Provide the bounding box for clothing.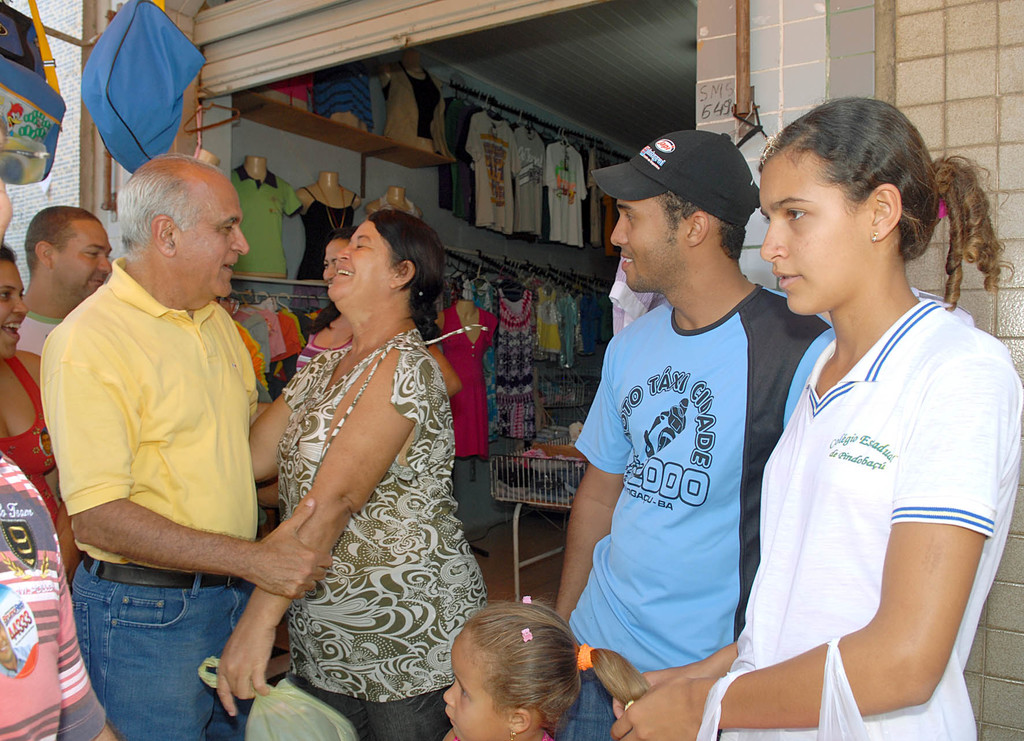
<bbox>738, 236, 988, 720</bbox>.
